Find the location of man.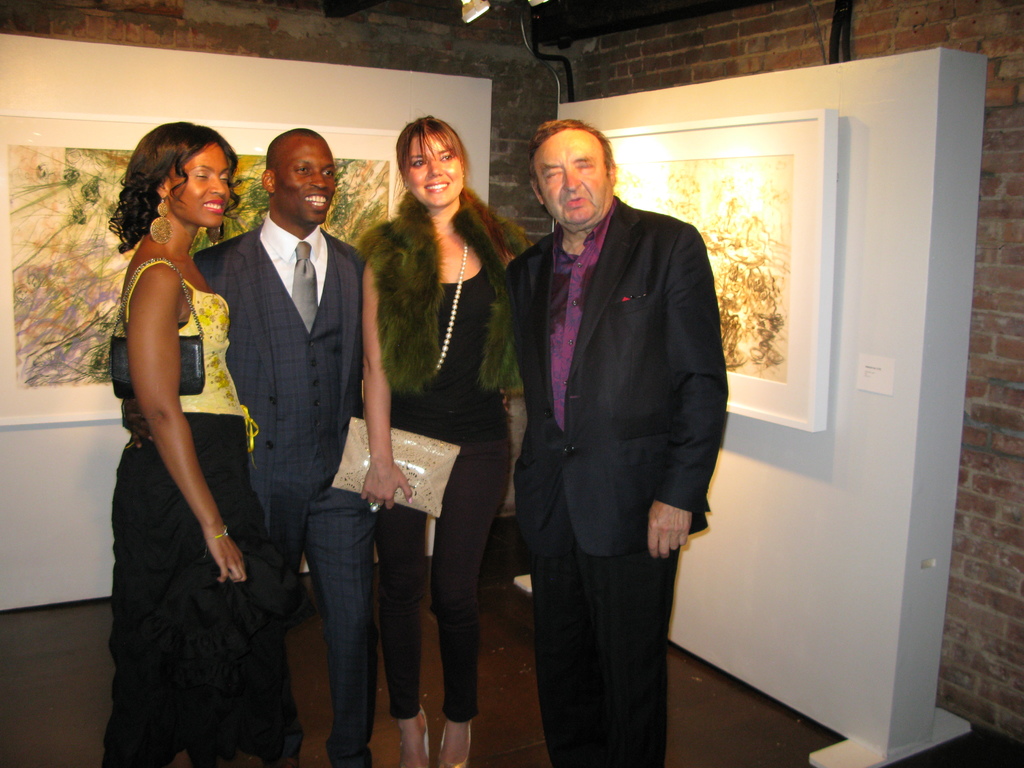
Location: region(498, 121, 728, 767).
